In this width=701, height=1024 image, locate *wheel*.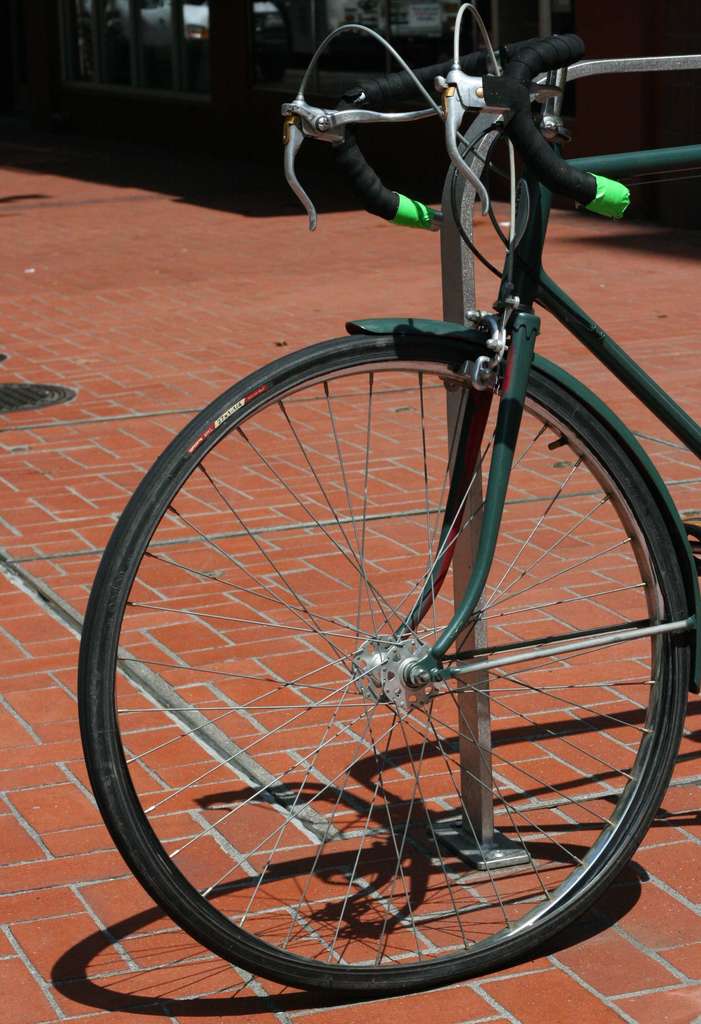
Bounding box: x1=84, y1=188, x2=641, y2=1016.
